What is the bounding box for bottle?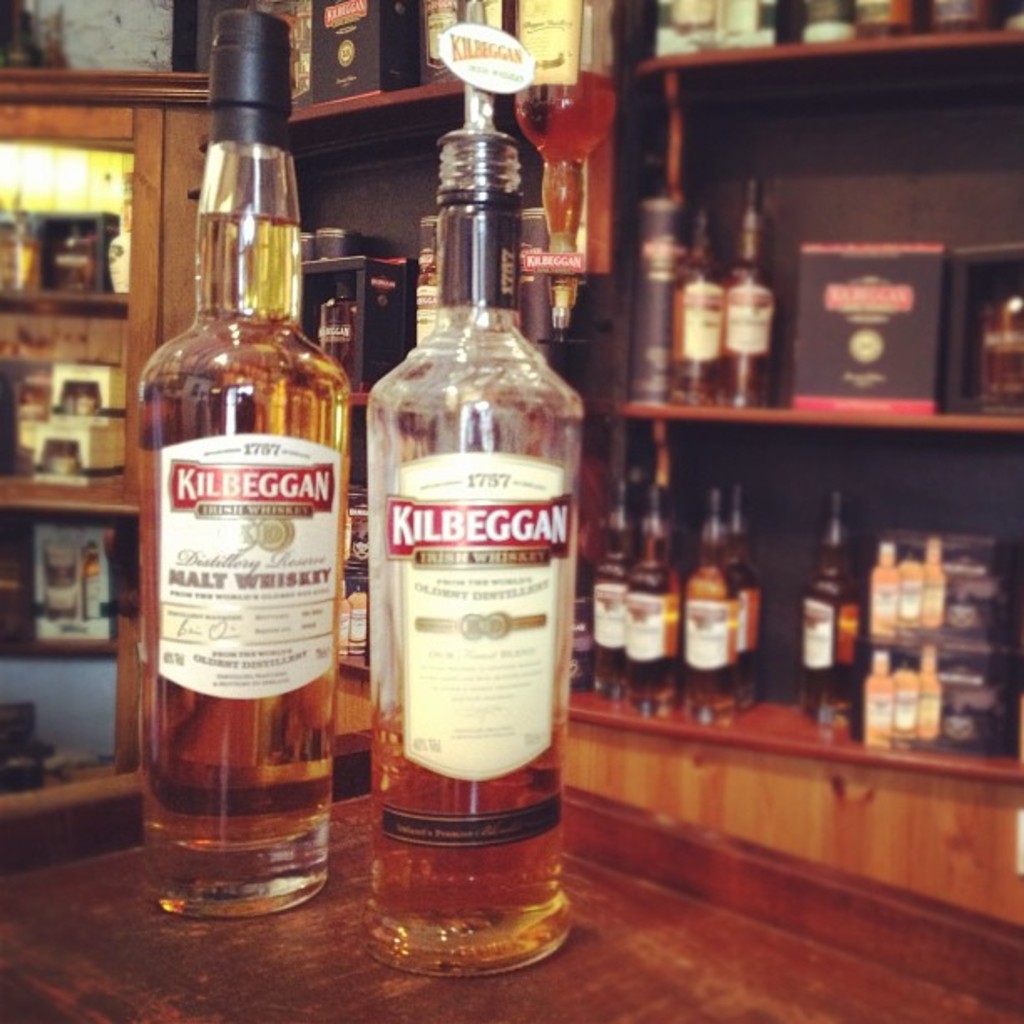
box(127, 13, 355, 917).
